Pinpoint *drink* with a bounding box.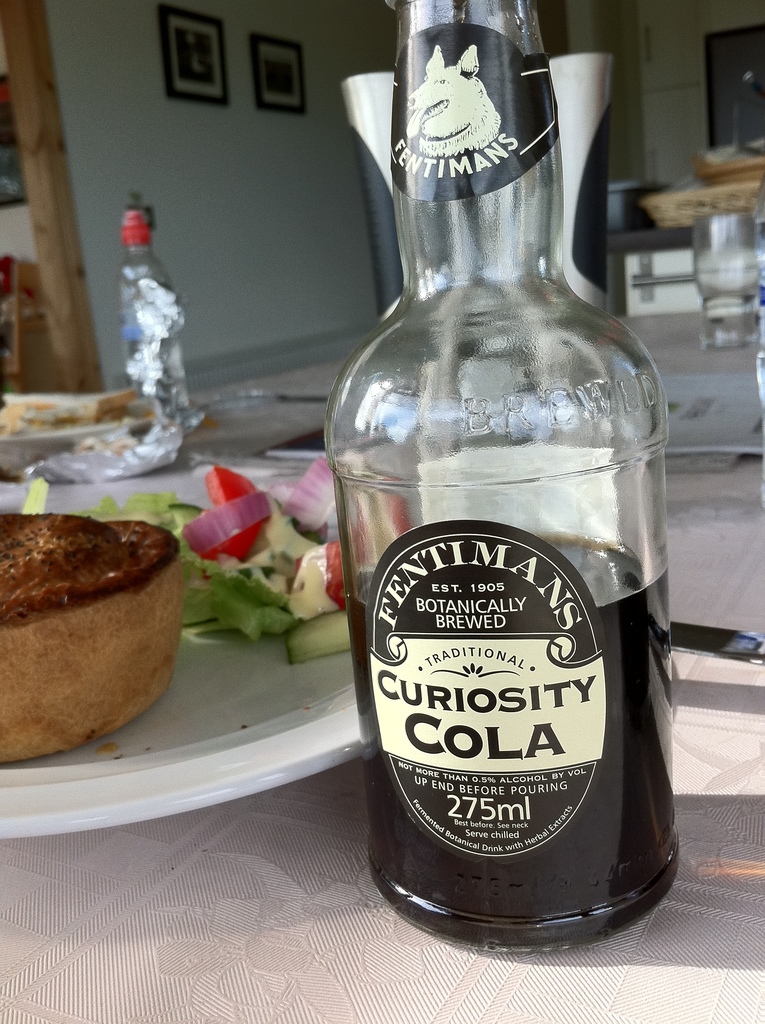
detection(340, 529, 688, 963).
